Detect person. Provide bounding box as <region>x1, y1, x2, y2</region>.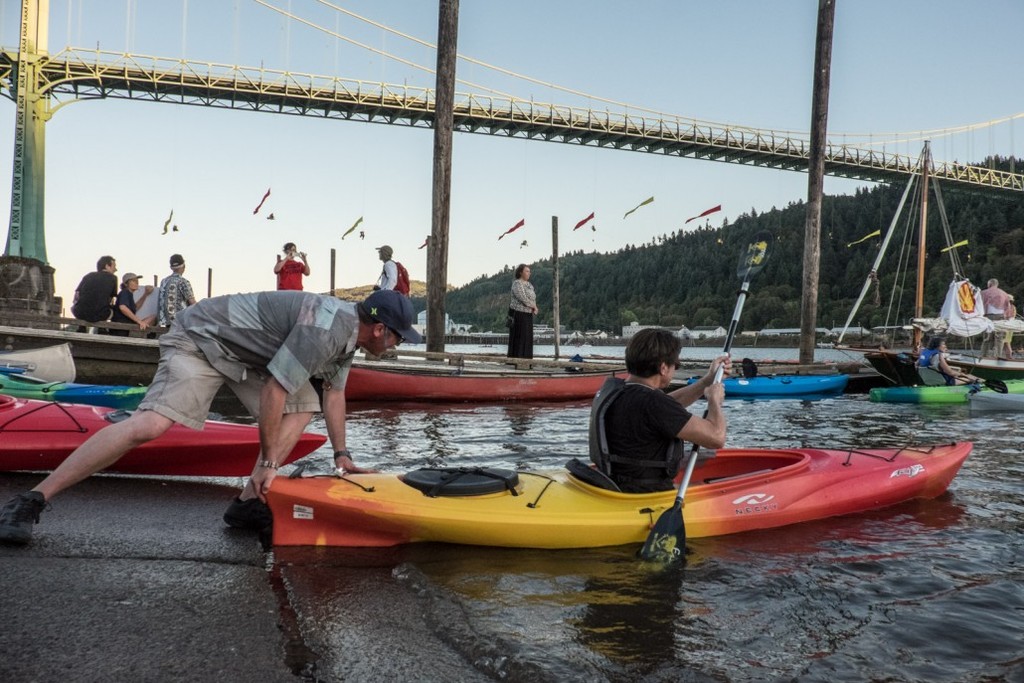
<region>155, 255, 196, 326</region>.
